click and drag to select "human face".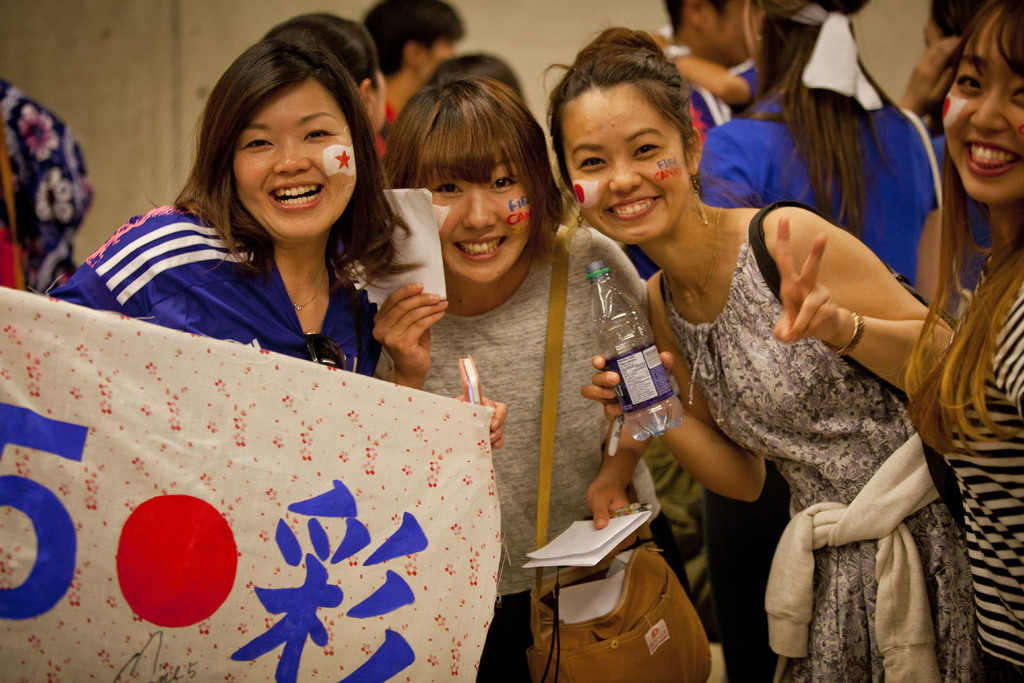
Selection: region(564, 80, 688, 240).
